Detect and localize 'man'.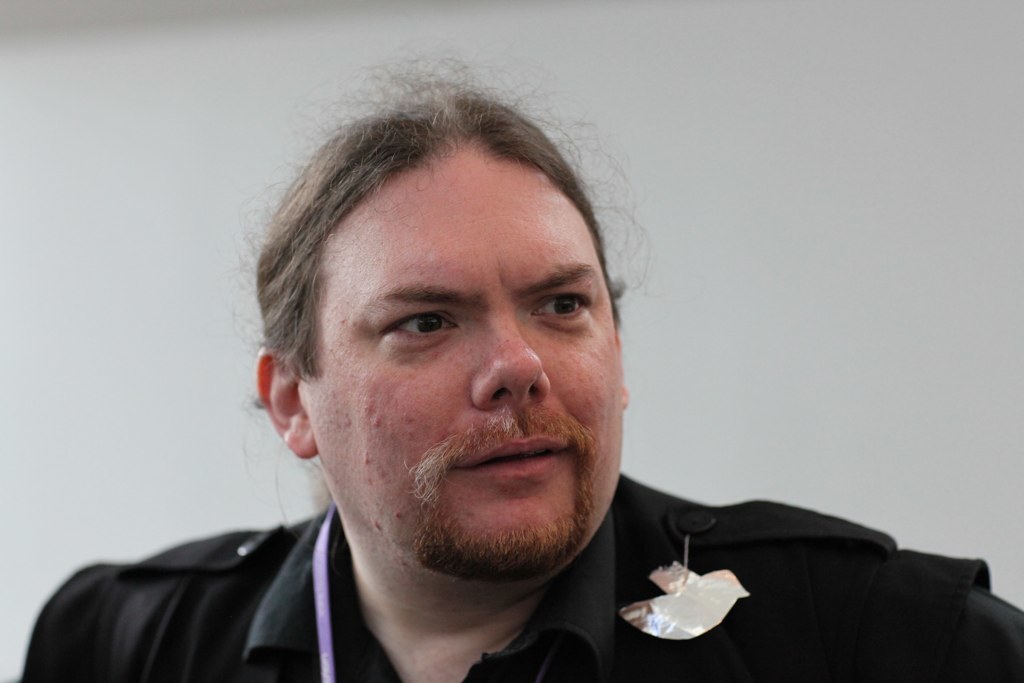
Localized at (12, 52, 1023, 682).
